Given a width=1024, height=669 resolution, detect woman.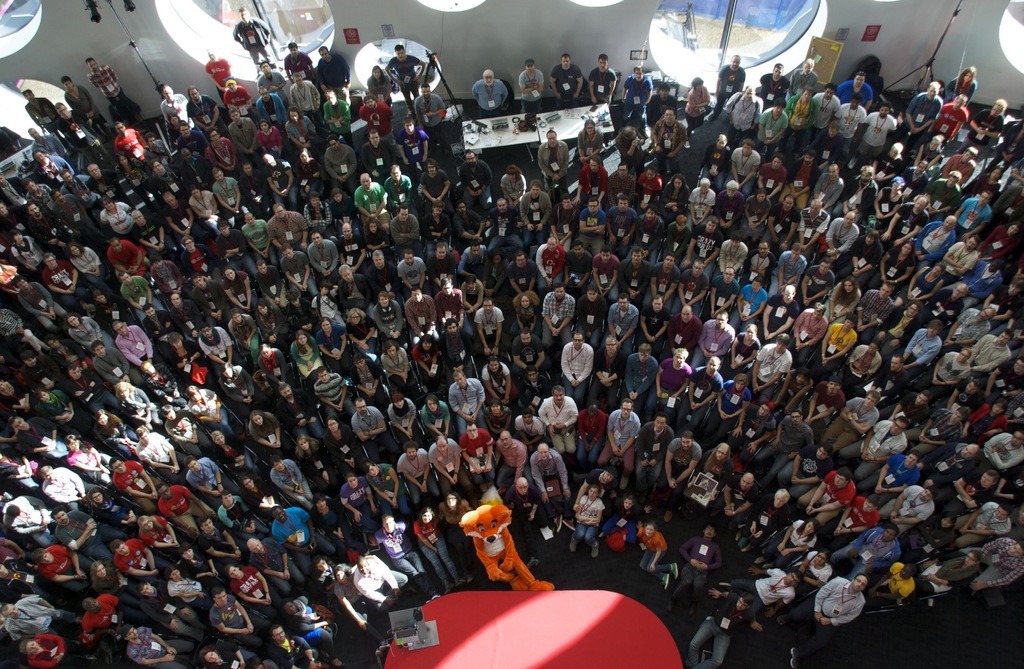
BBox(189, 386, 235, 443).
